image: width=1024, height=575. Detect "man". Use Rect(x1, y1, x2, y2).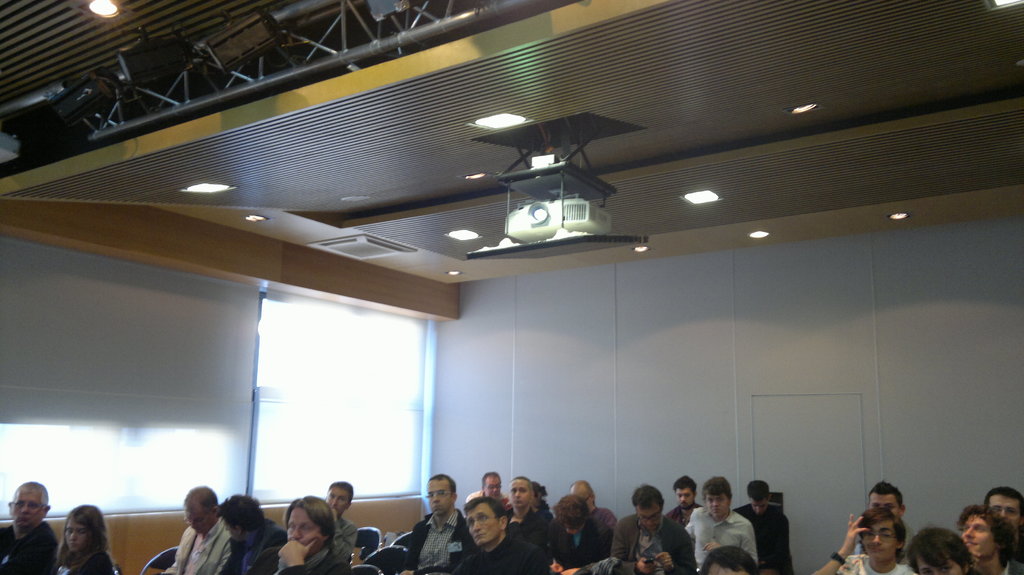
Rect(984, 489, 1023, 569).
